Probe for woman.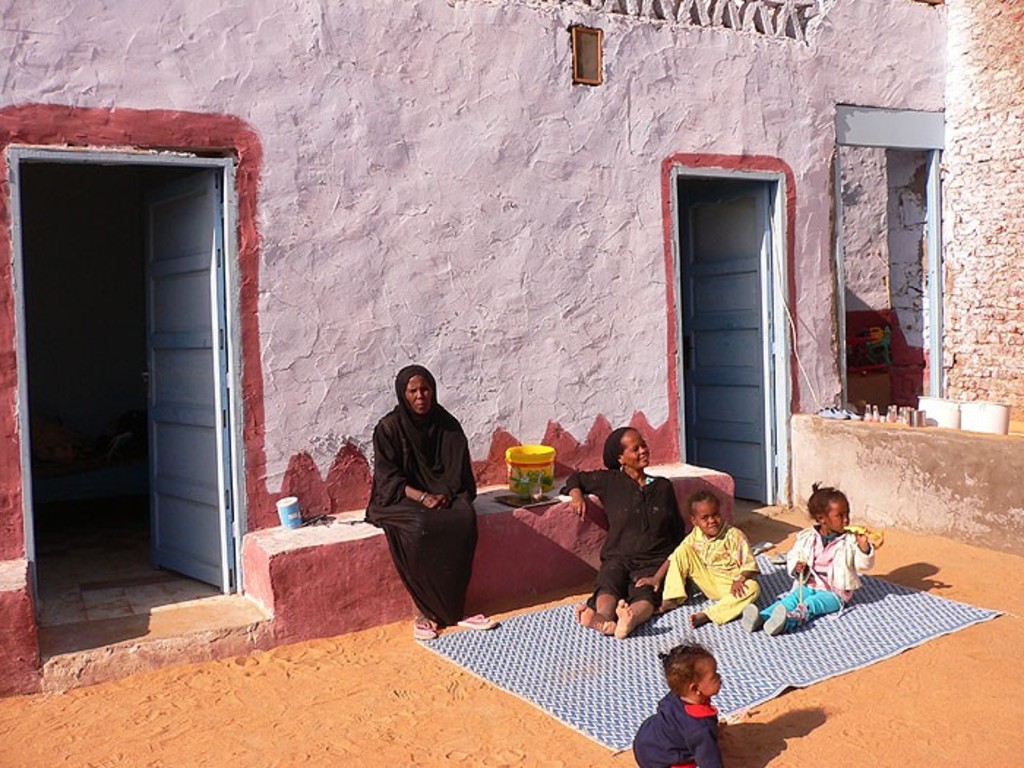
Probe result: Rect(355, 361, 487, 630).
